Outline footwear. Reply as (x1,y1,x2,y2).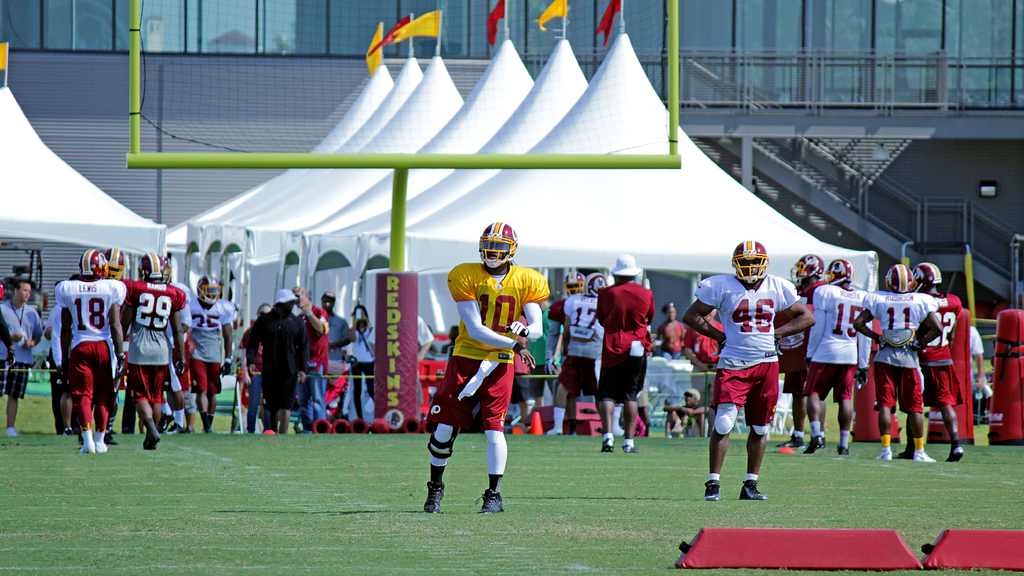
(704,481,723,503).
